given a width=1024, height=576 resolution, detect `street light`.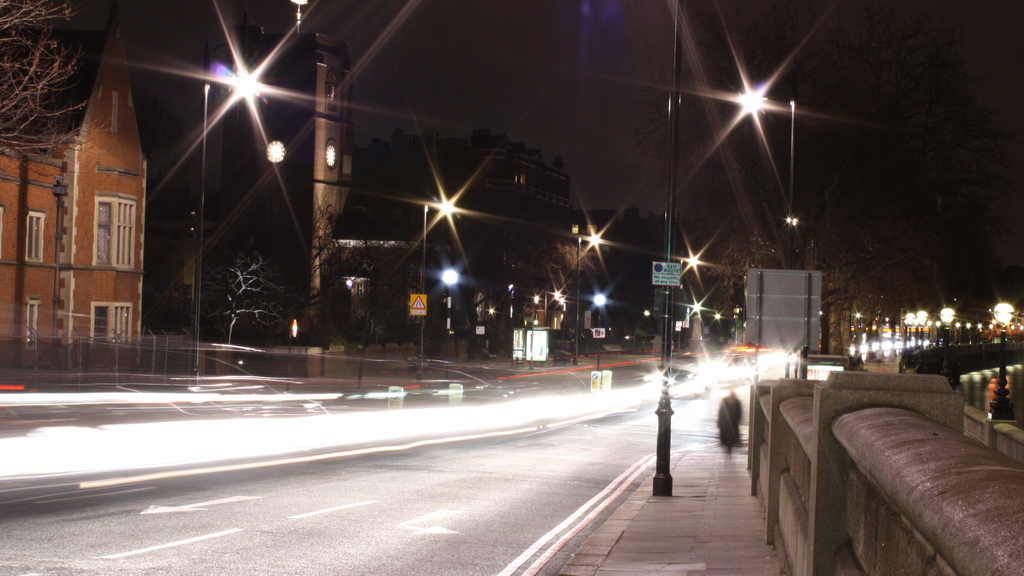
bbox=[900, 310, 919, 367].
